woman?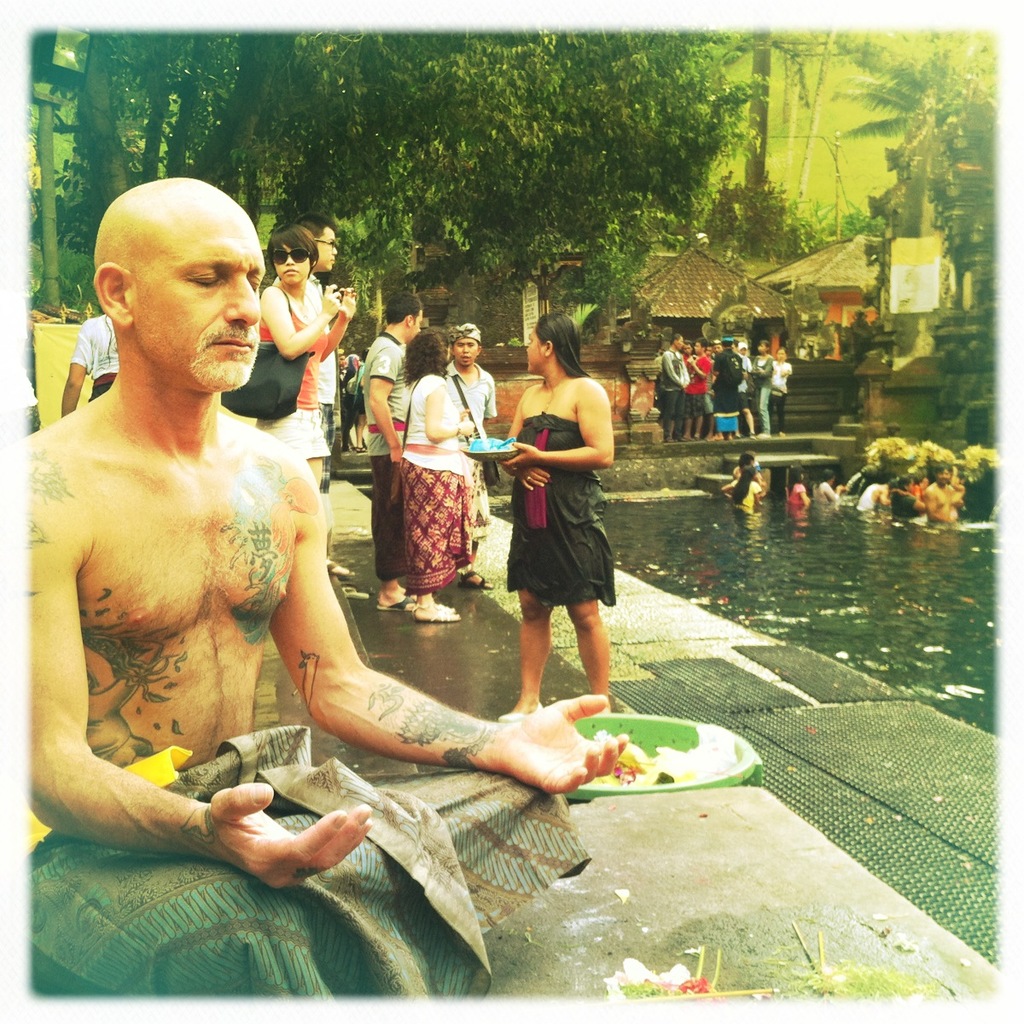
{"x1": 480, "y1": 309, "x2": 637, "y2": 754}
